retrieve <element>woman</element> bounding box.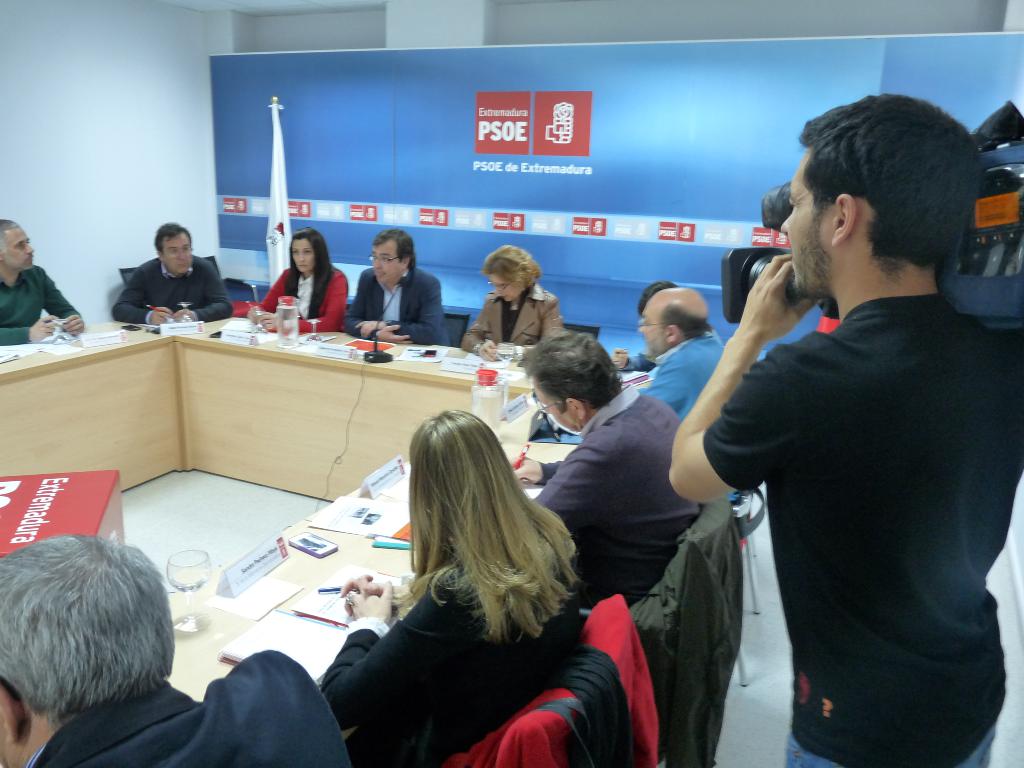
Bounding box: select_region(247, 229, 354, 336).
